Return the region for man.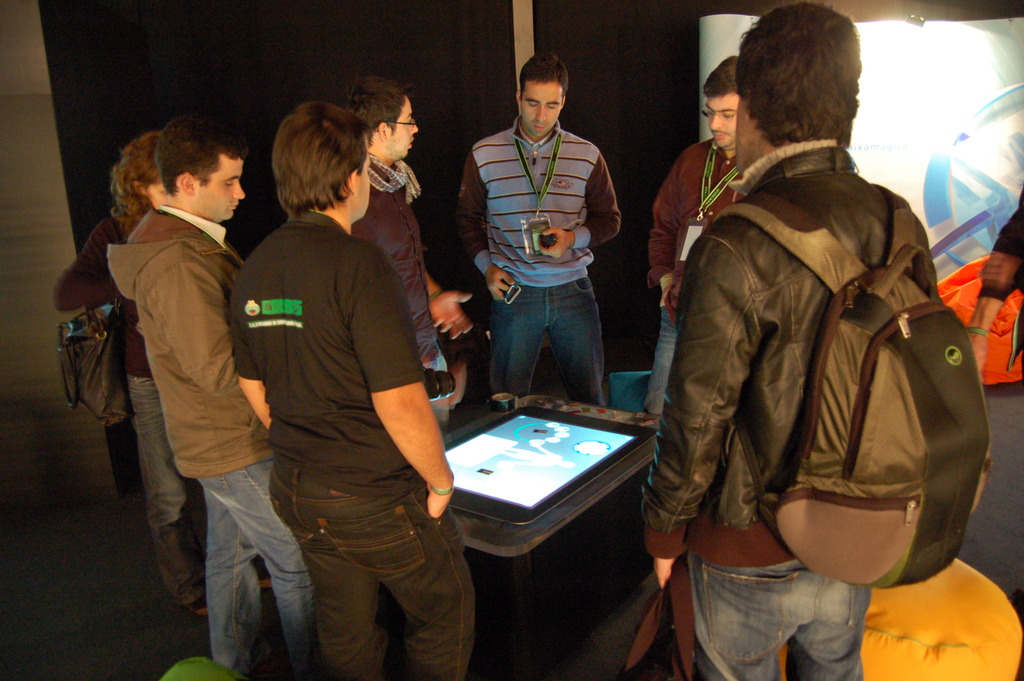
{"left": 230, "top": 100, "right": 478, "bottom": 680}.
